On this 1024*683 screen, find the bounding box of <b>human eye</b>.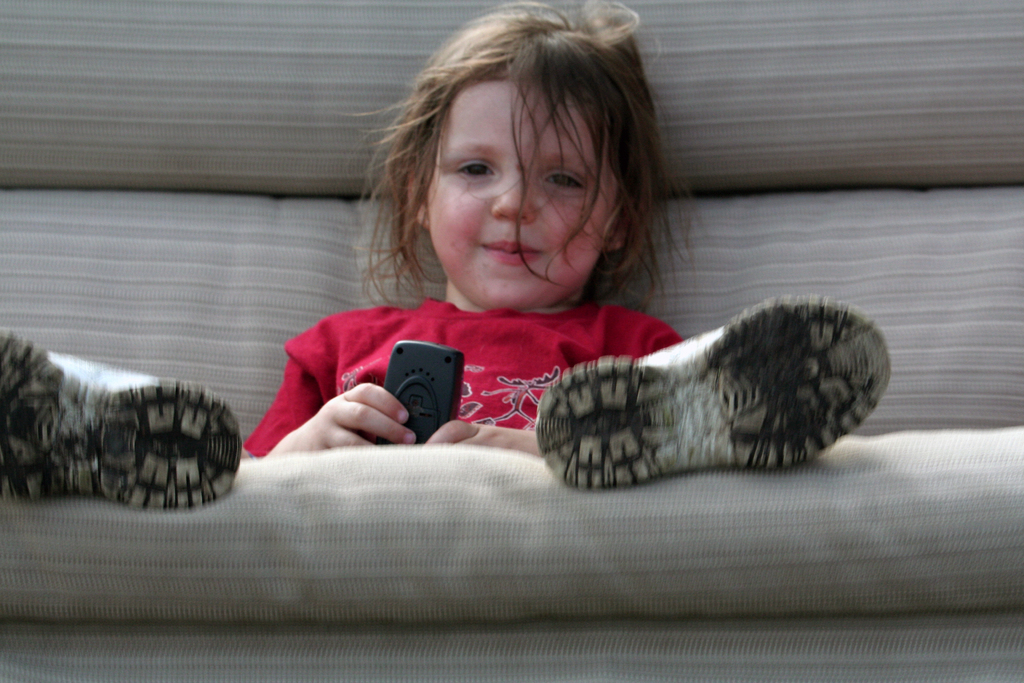
Bounding box: pyautogui.locateOnScreen(449, 155, 497, 186).
